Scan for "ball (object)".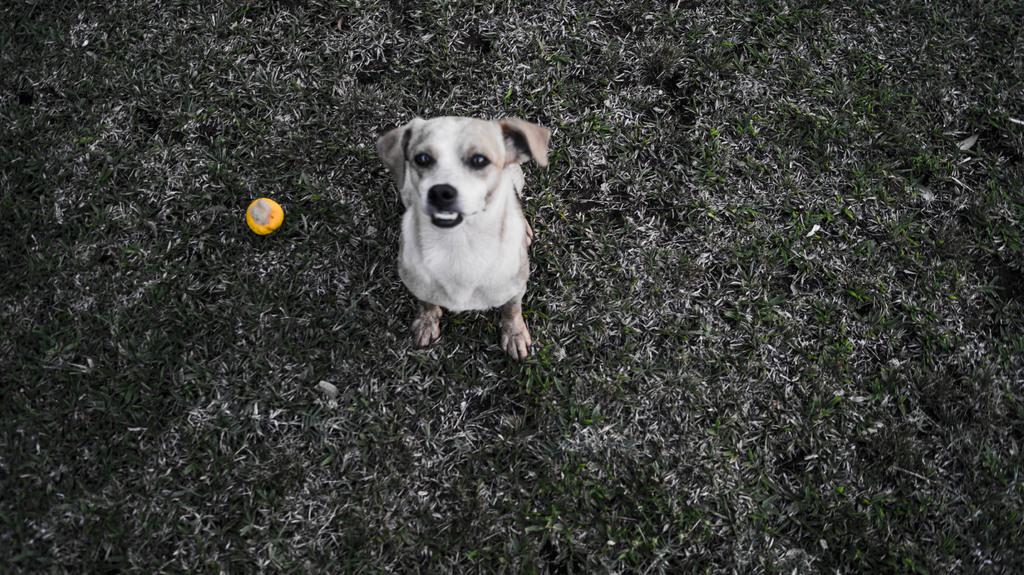
Scan result: region(248, 198, 281, 233).
